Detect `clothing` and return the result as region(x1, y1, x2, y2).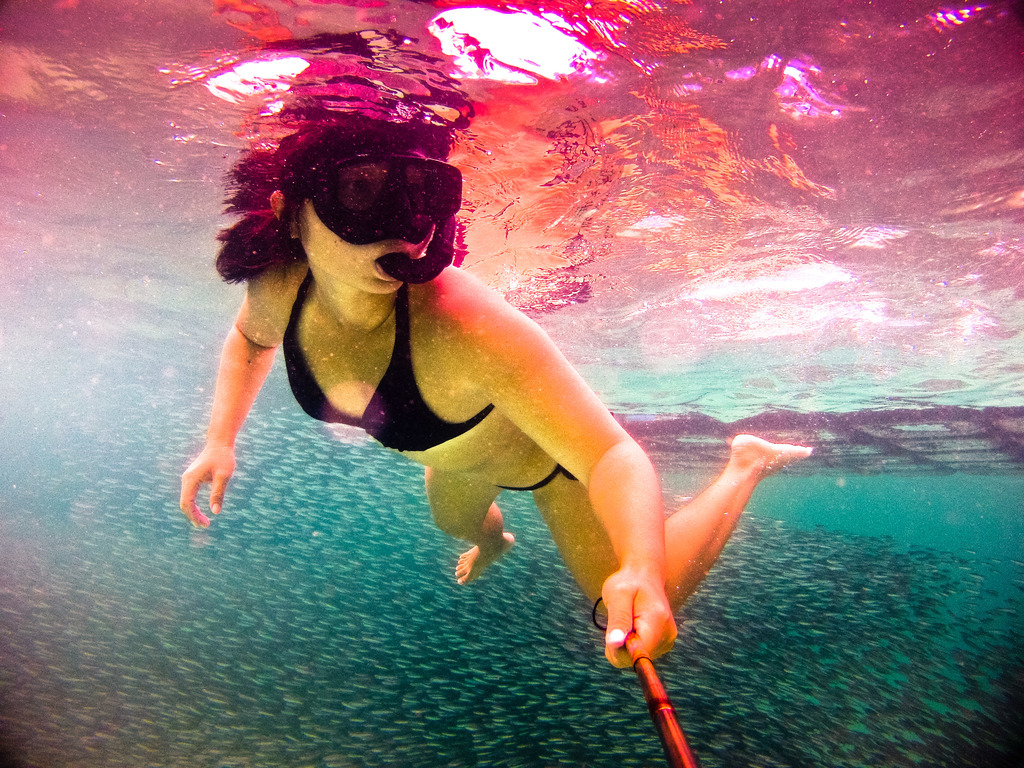
region(277, 284, 578, 491).
